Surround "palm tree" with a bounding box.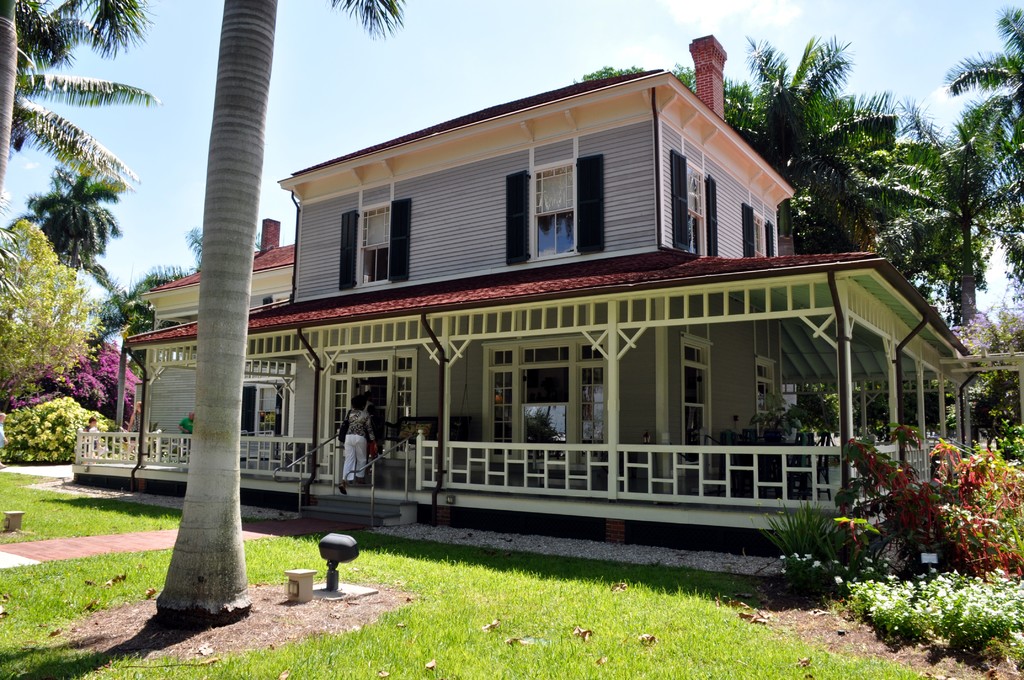
Rect(41, 0, 406, 638).
